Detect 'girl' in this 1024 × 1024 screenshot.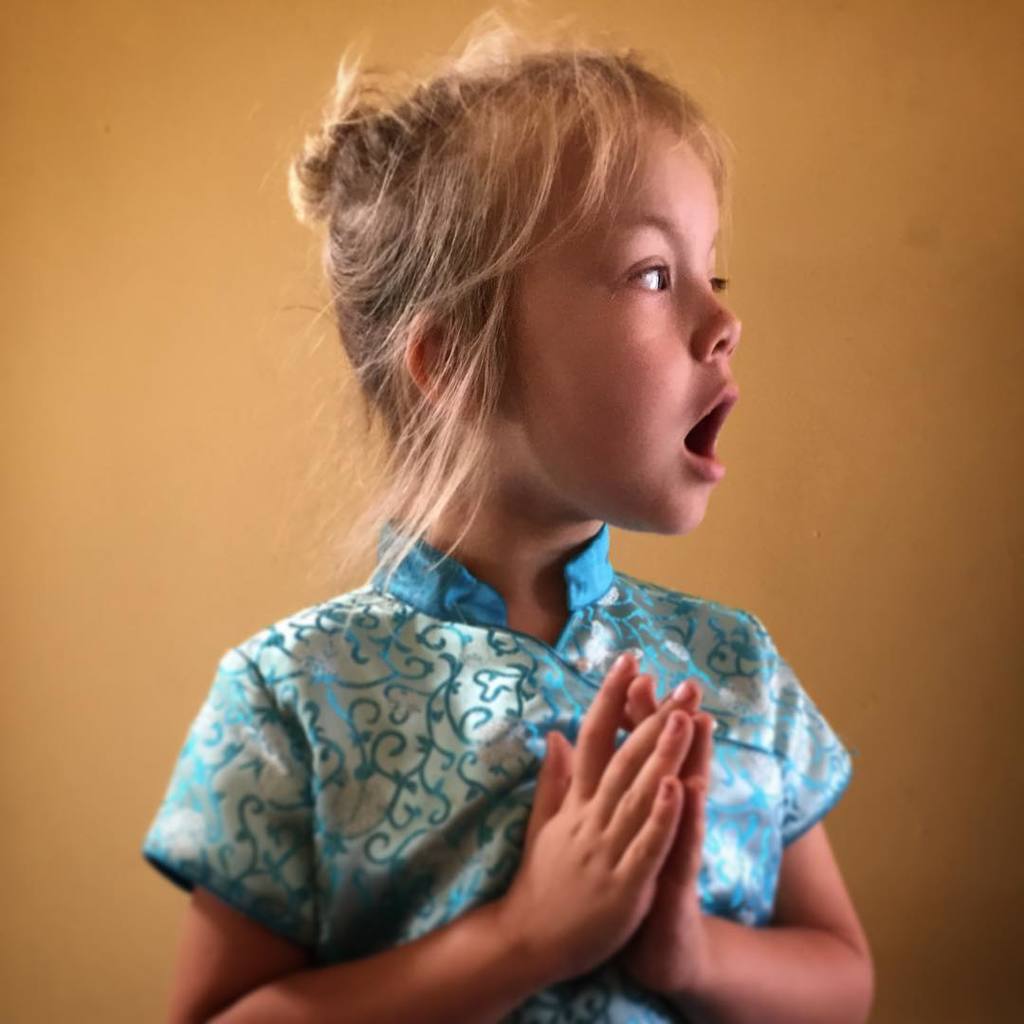
Detection: left=133, top=0, right=876, bottom=1023.
